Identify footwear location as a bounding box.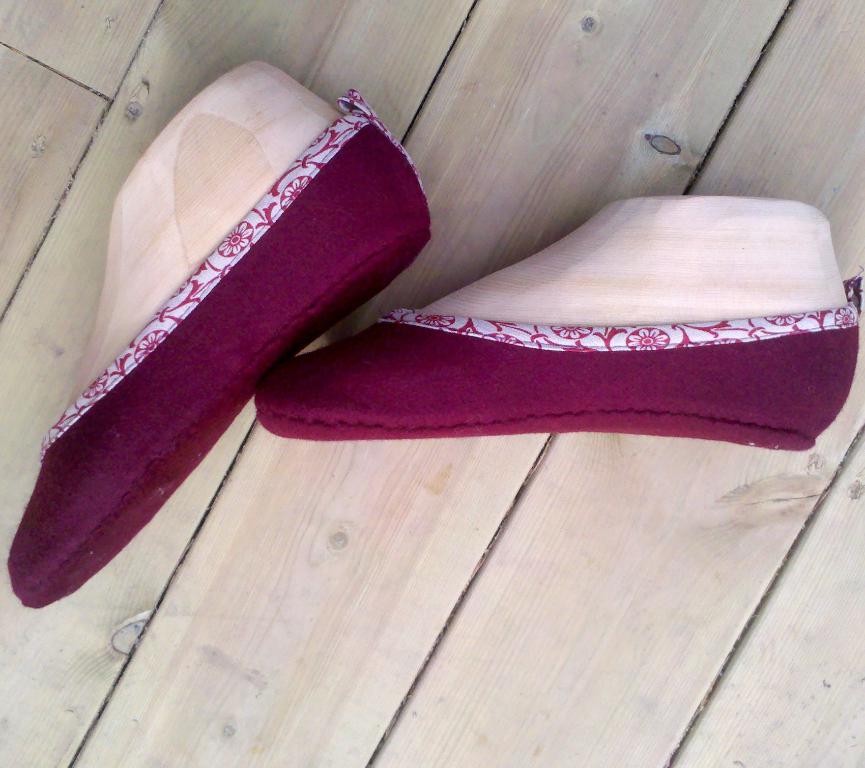
(x1=255, y1=295, x2=864, y2=453).
